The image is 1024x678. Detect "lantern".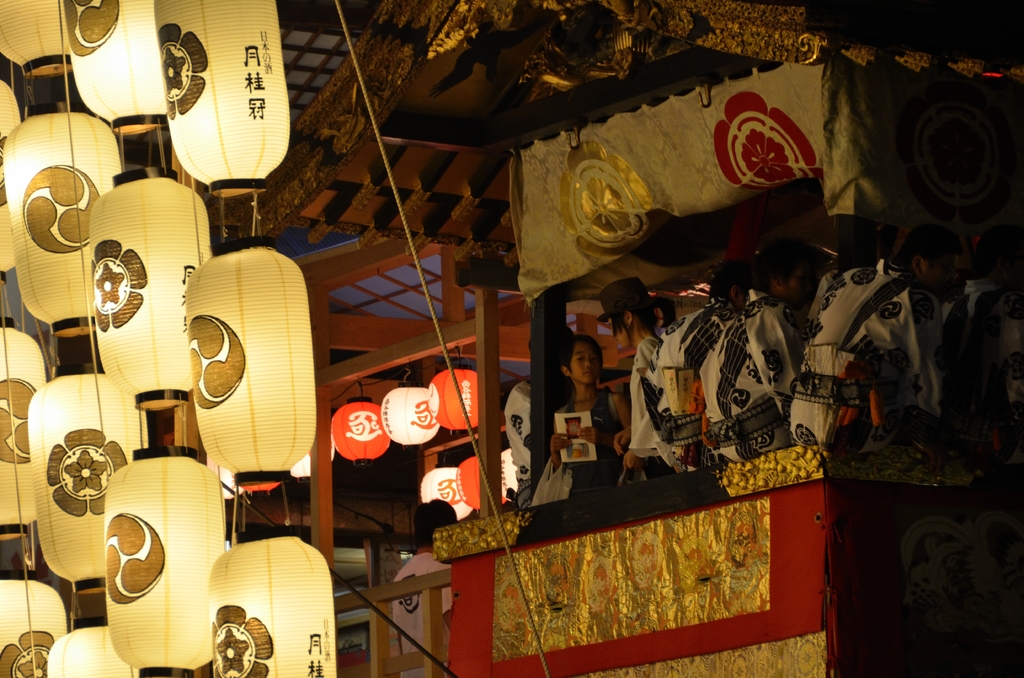
Detection: pyautogui.locateOnScreen(240, 480, 275, 497).
